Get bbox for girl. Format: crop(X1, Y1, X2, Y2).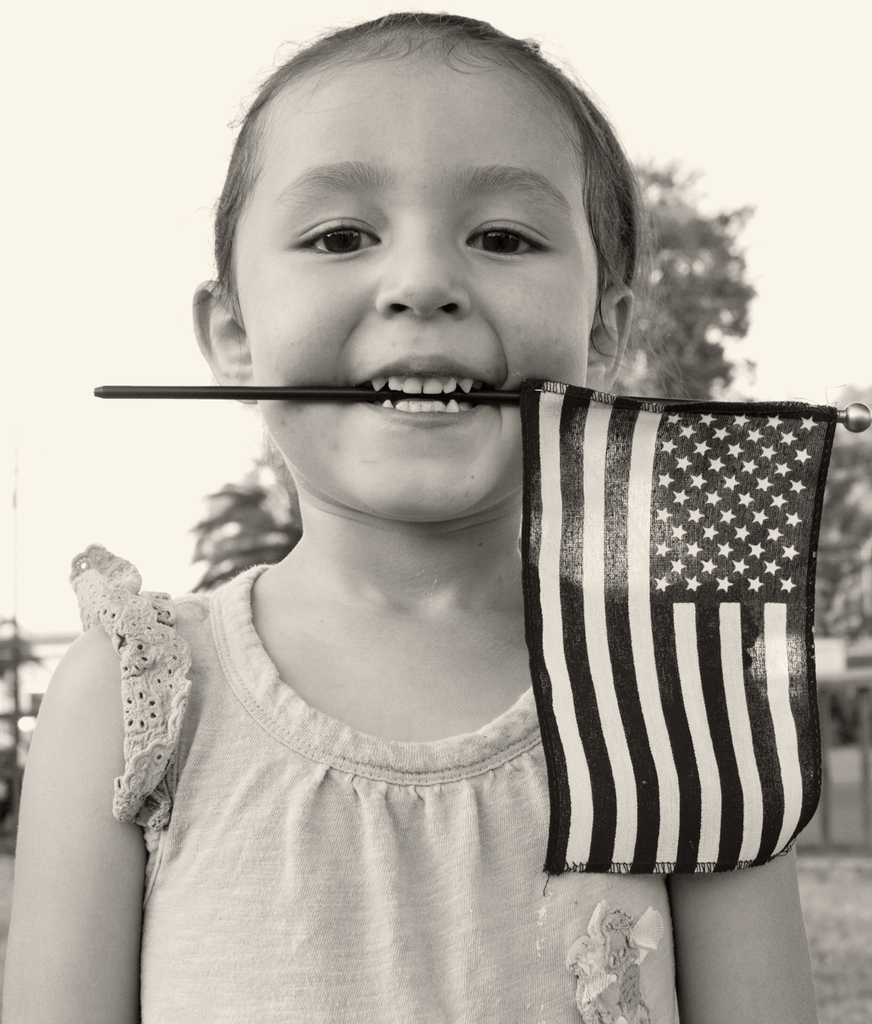
crop(0, 15, 819, 1020).
